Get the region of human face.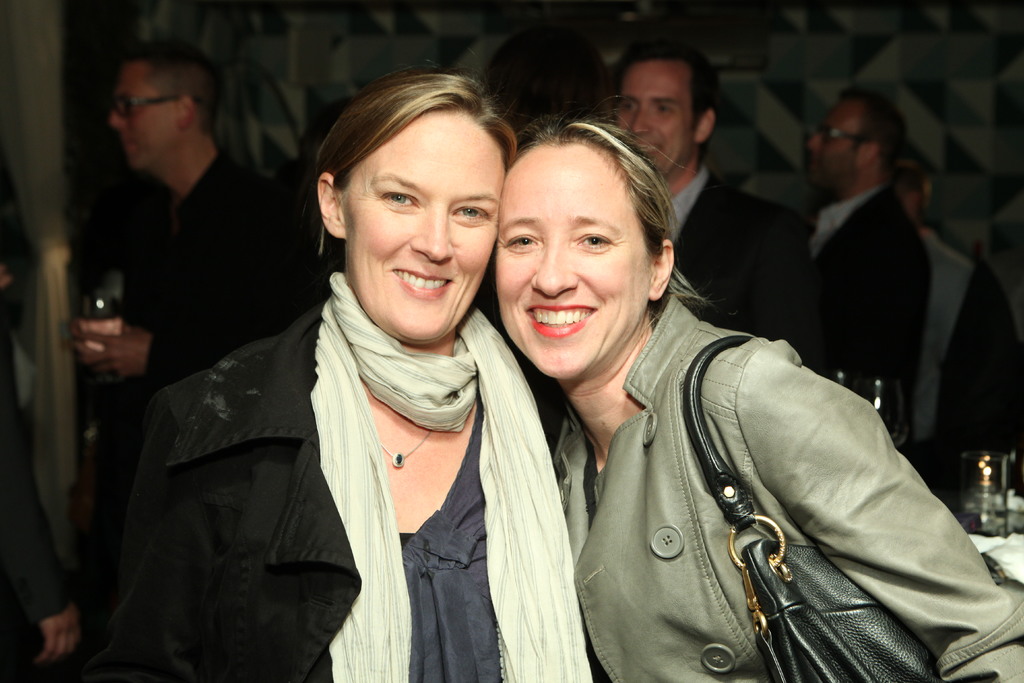
left=806, top=98, right=865, bottom=187.
